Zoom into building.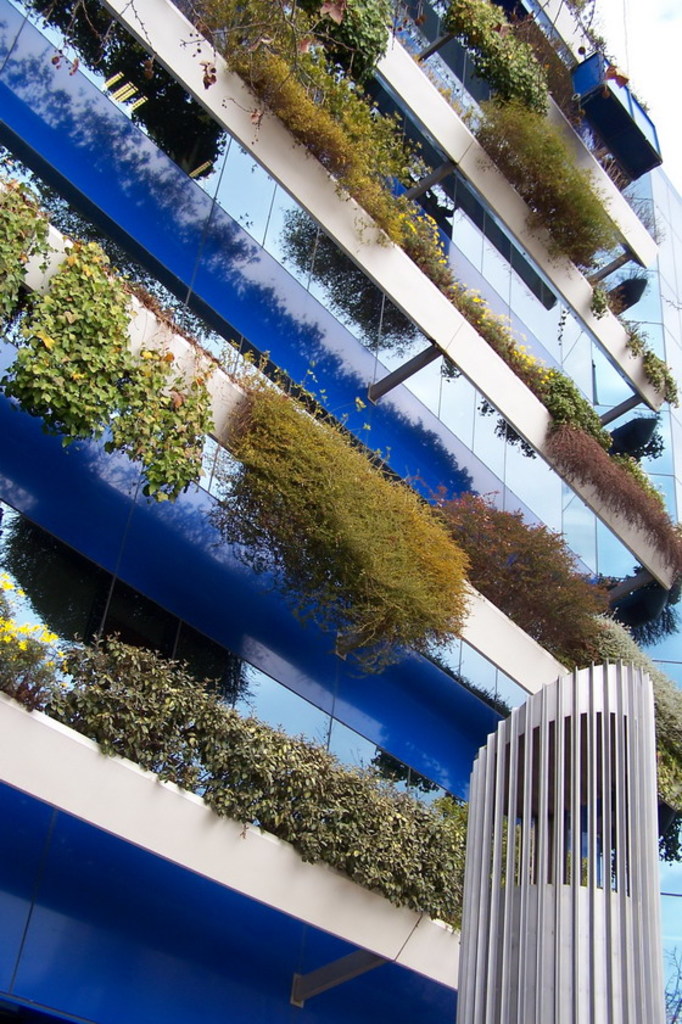
Zoom target: {"left": 0, "top": 0, "right": 681, "bottom": 1023}.
